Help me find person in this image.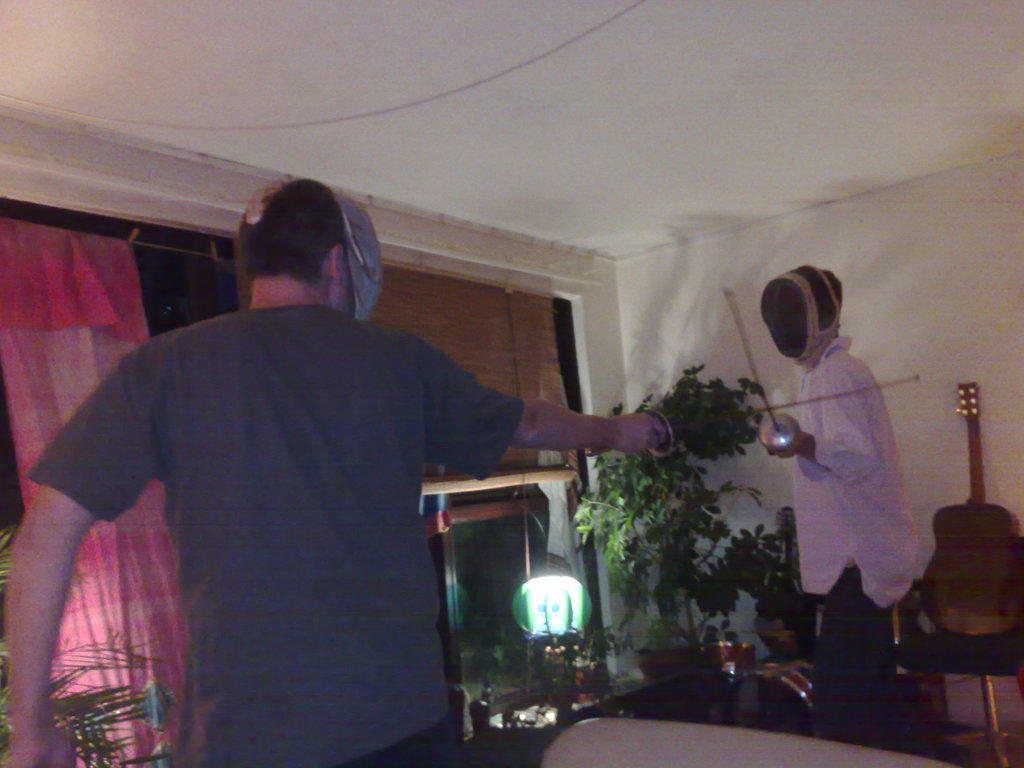
Found it: 739:264:941:763.
